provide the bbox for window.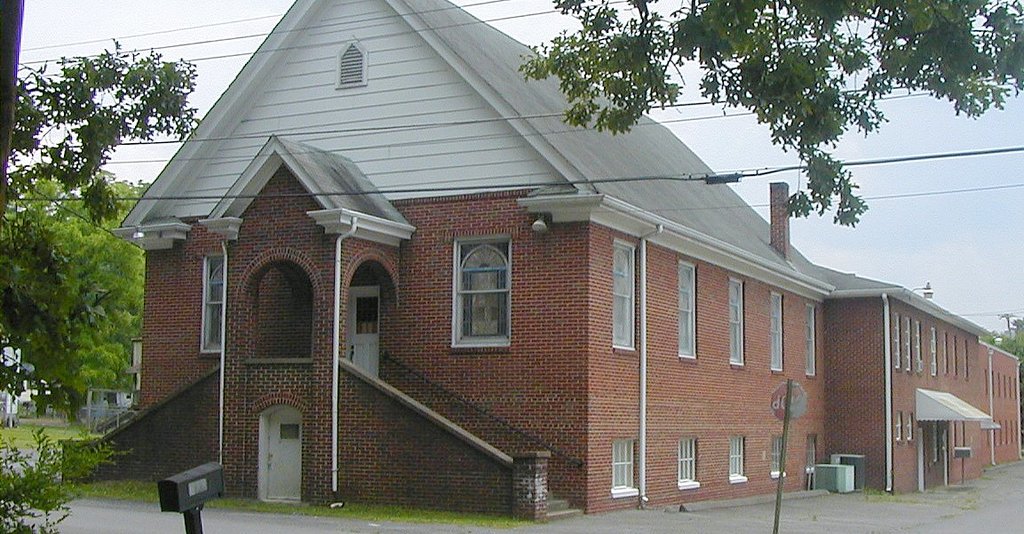
left=804, top=306, right=819, bottom=377.
